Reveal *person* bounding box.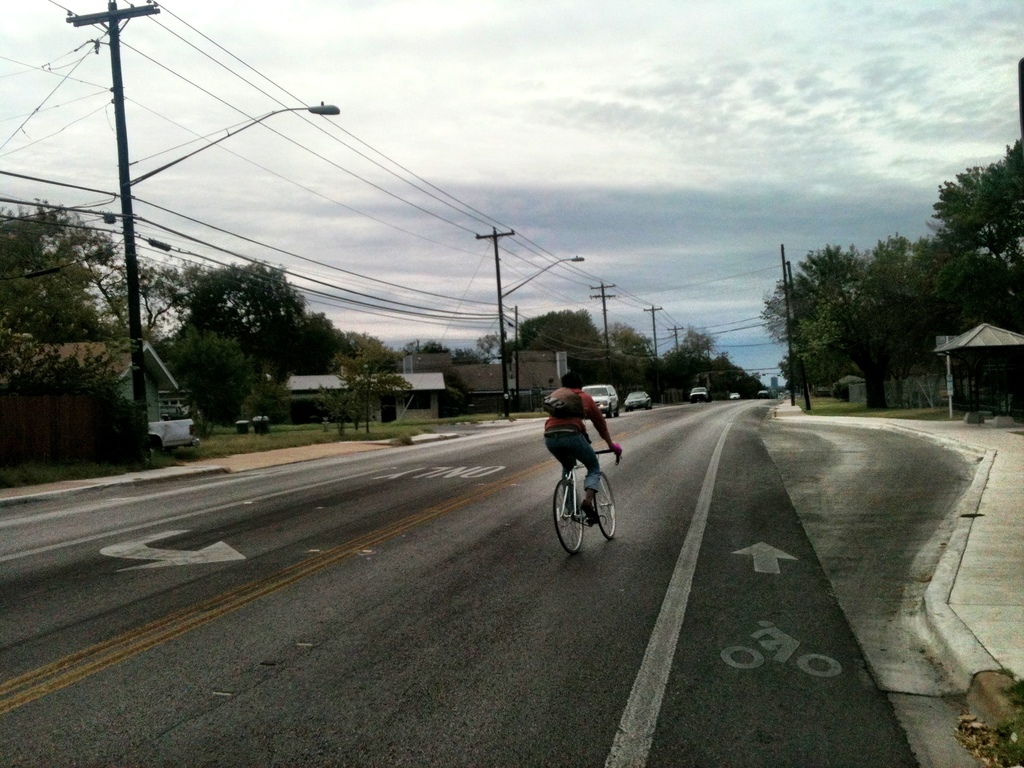
Revealed: <bbox>544, 373, 625, 529</bbox>.
